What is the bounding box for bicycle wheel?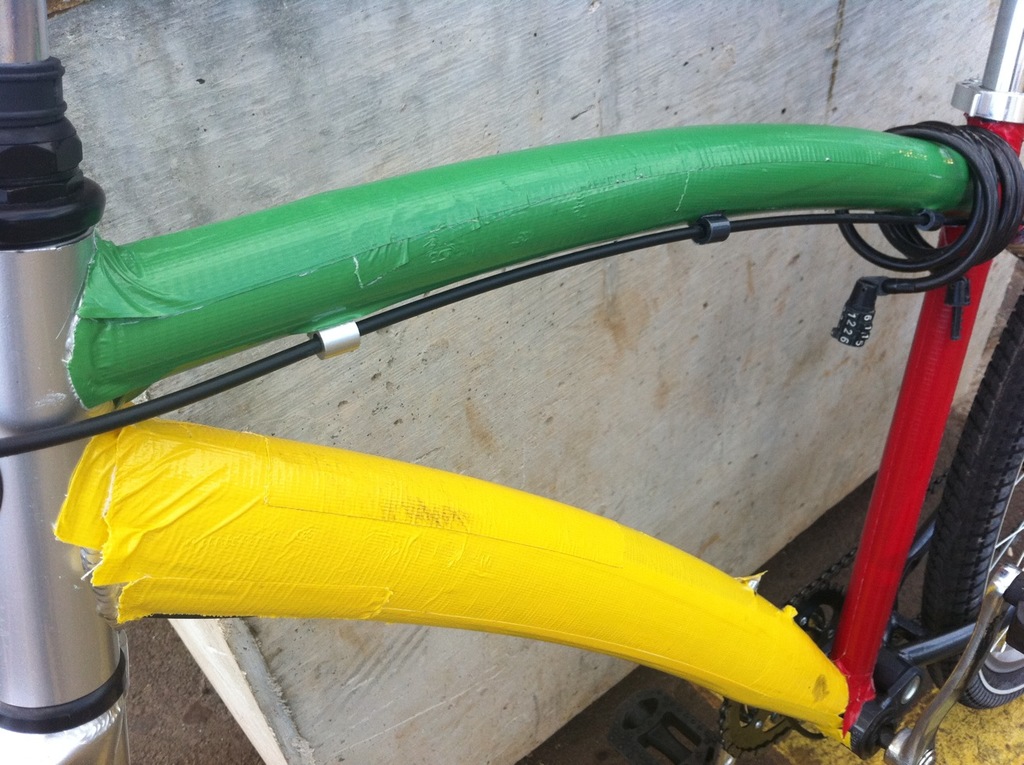
918 290 1023 713.
